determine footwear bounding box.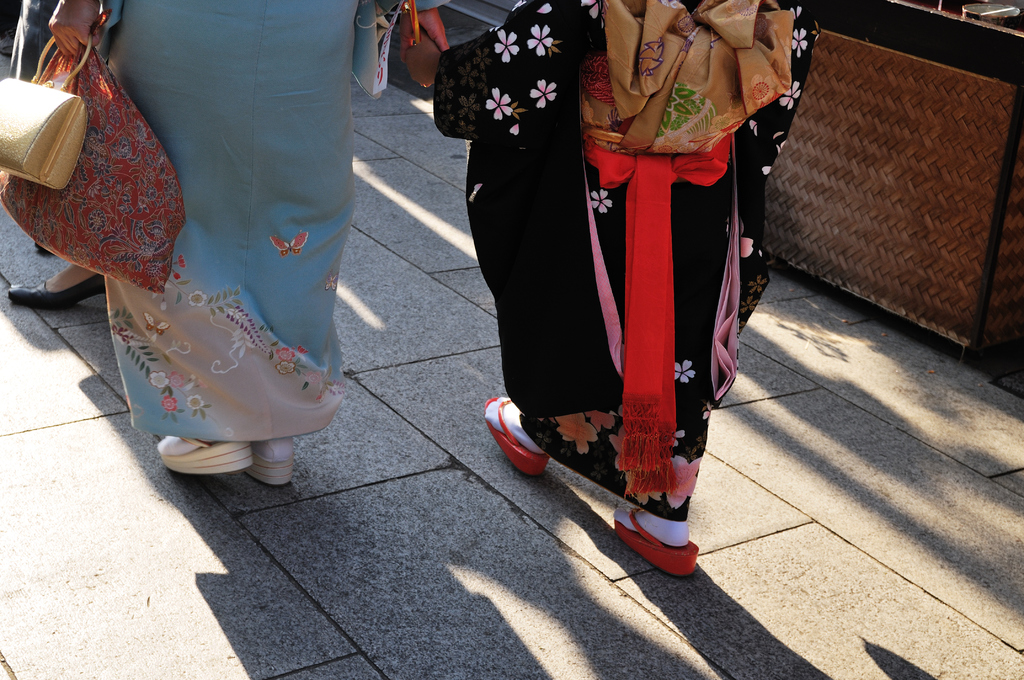
Determined: rect(157, 438, 257, 474).
